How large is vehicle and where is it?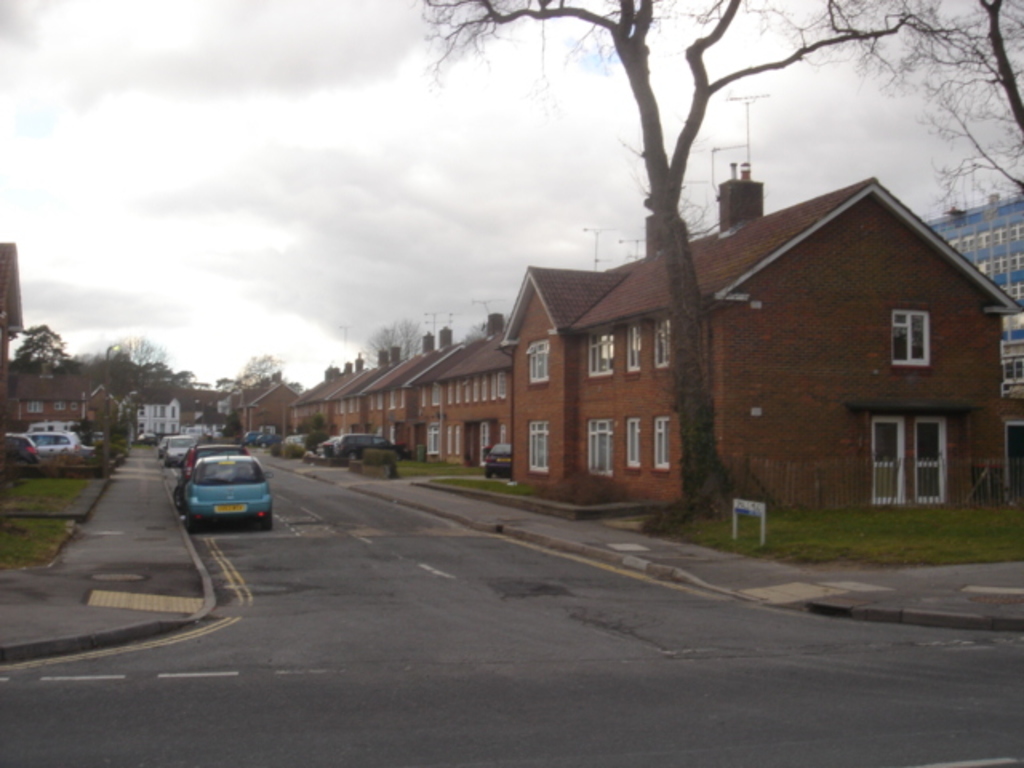
Bounding box: [160,432,200,474].
